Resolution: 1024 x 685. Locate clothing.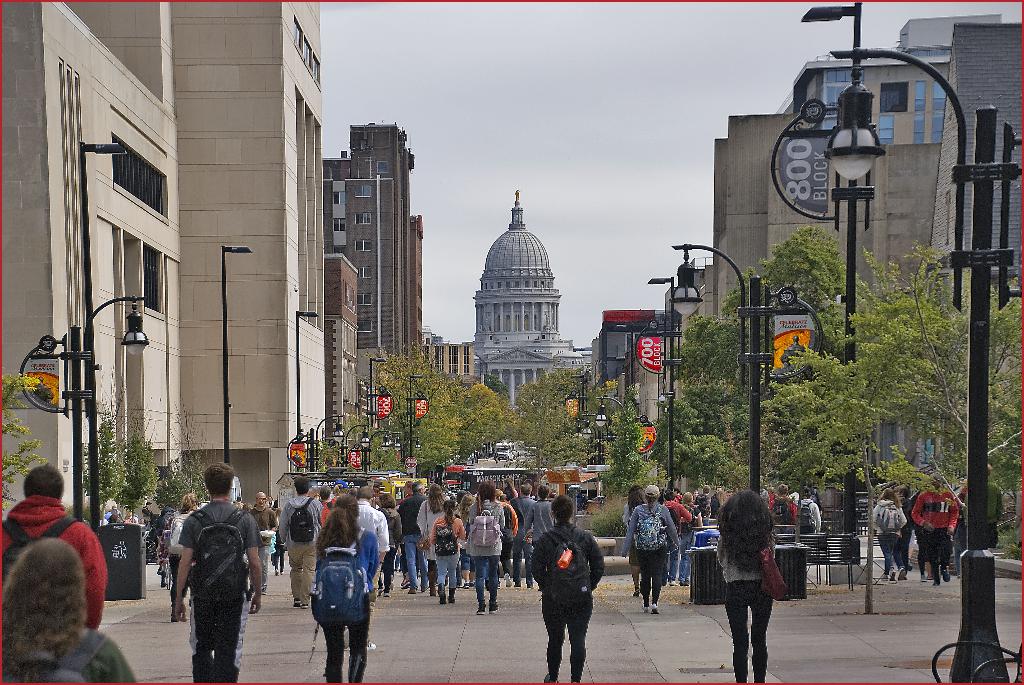
(left=465, top=500, right=508, bottom=604).
